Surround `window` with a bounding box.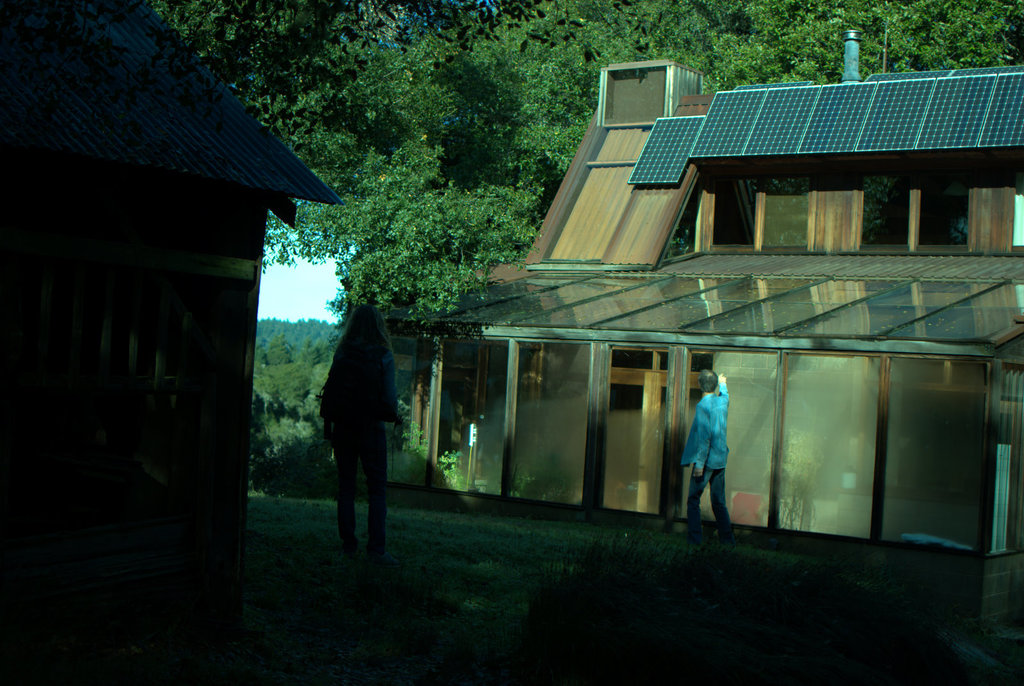
locate(856, 167, 980, 258).
